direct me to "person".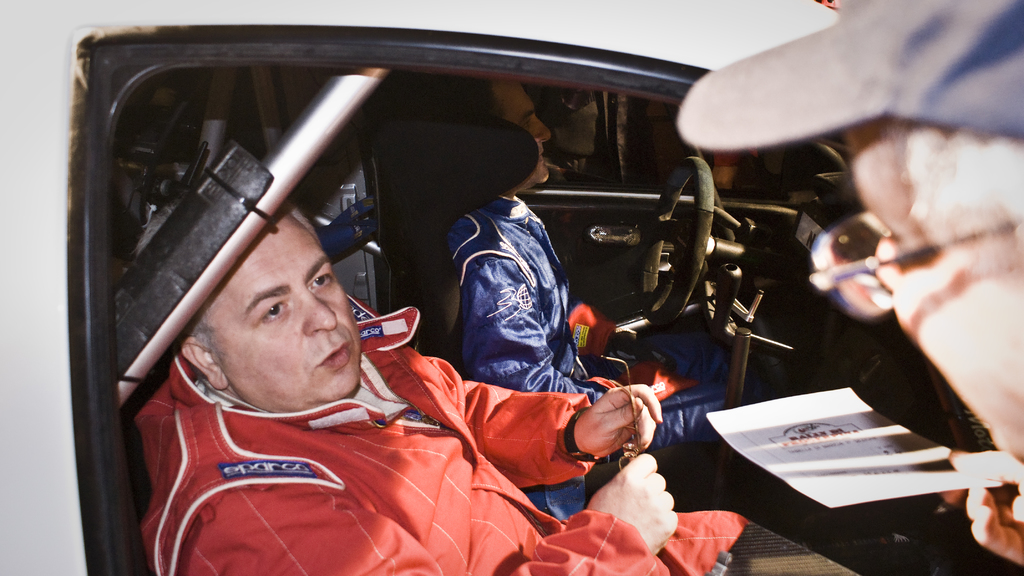
Direction: (405, 82, 754, 520).
